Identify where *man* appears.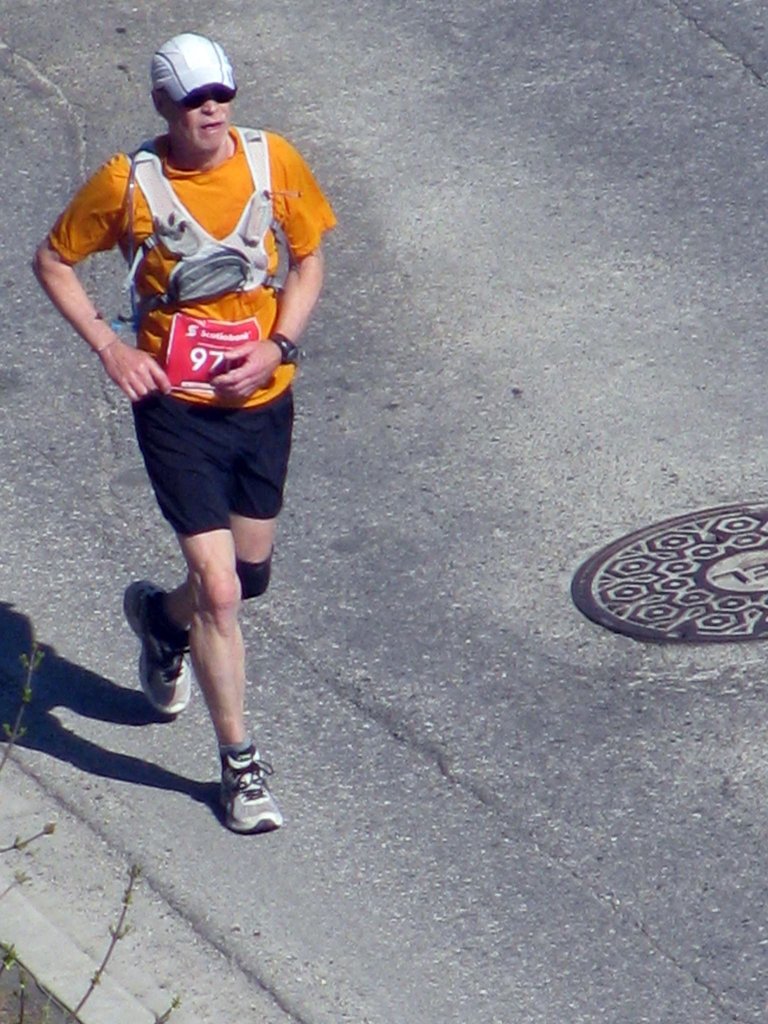
Appears at bbox=[56, 61, 328, 756].
